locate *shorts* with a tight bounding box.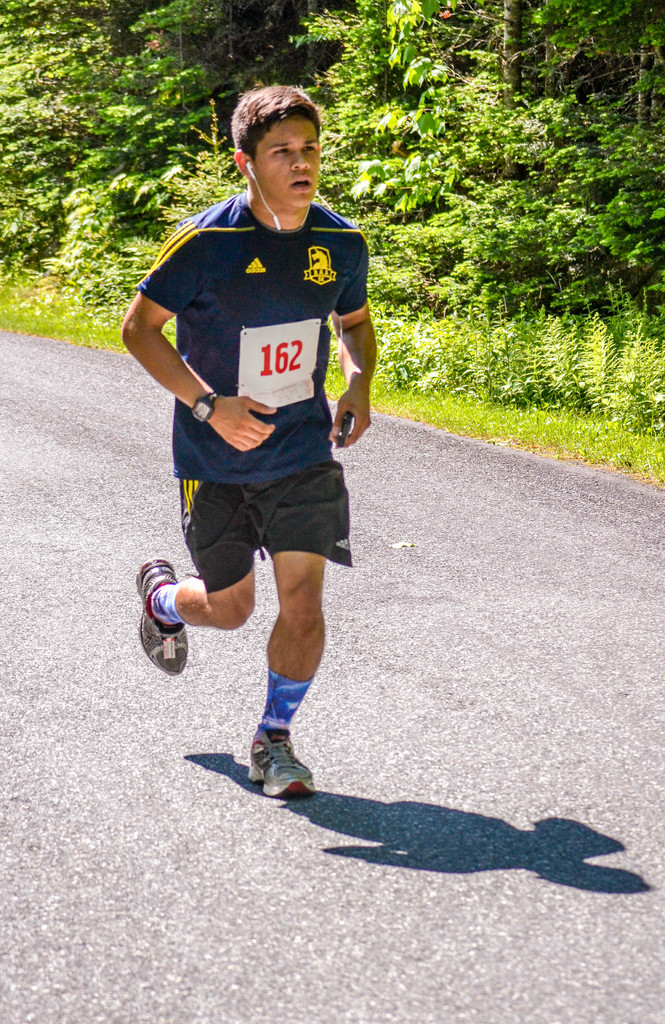
left=174, top=474, right=368, bottom=572.
